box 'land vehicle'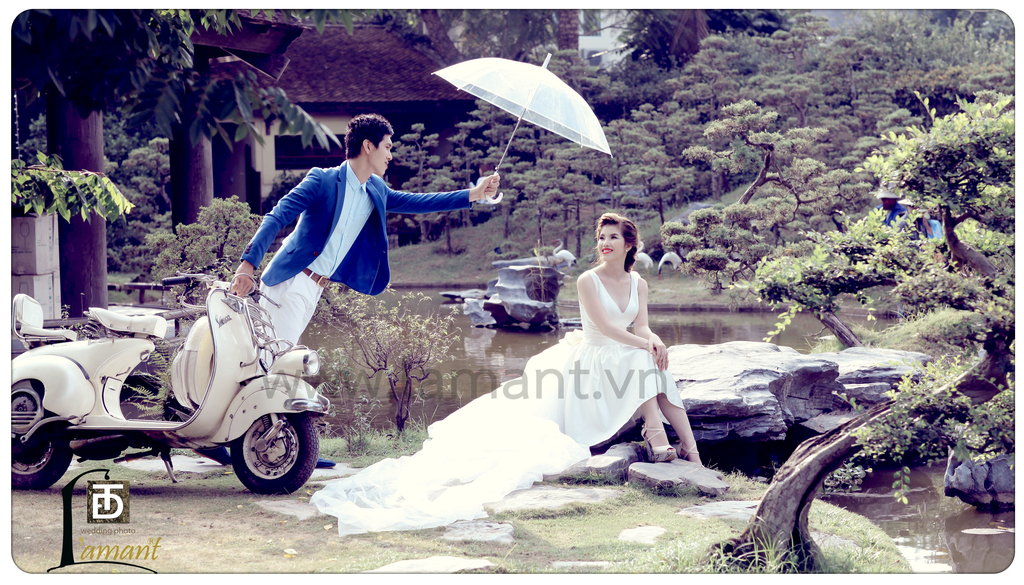
left=15, top=264, right=350, bottom=511
